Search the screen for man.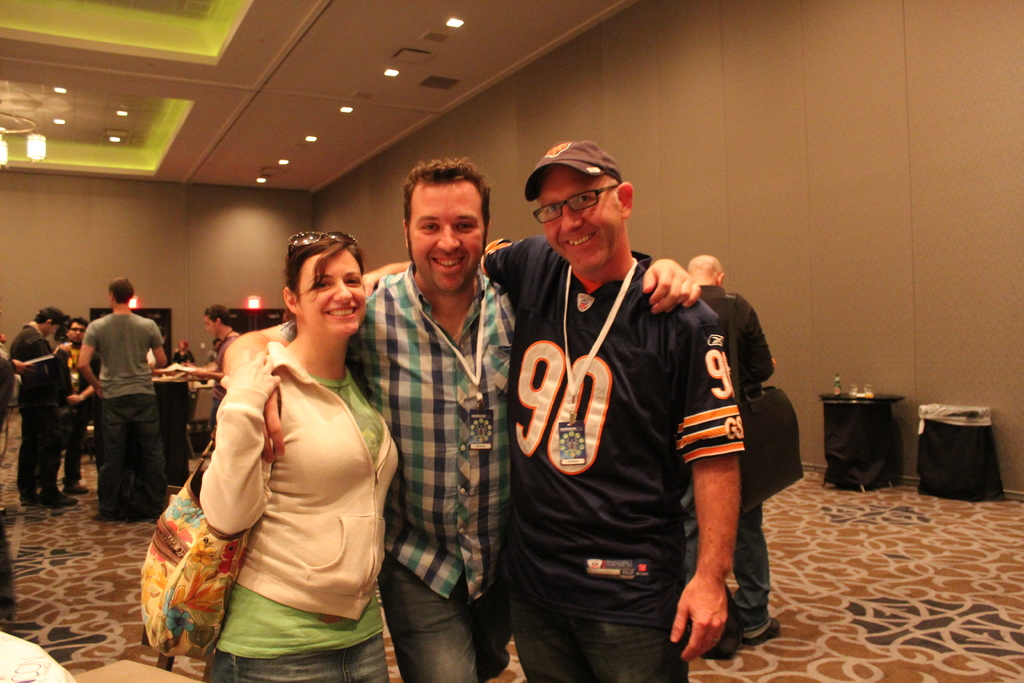
Found at bbox=(70, 281, 166, 525).
